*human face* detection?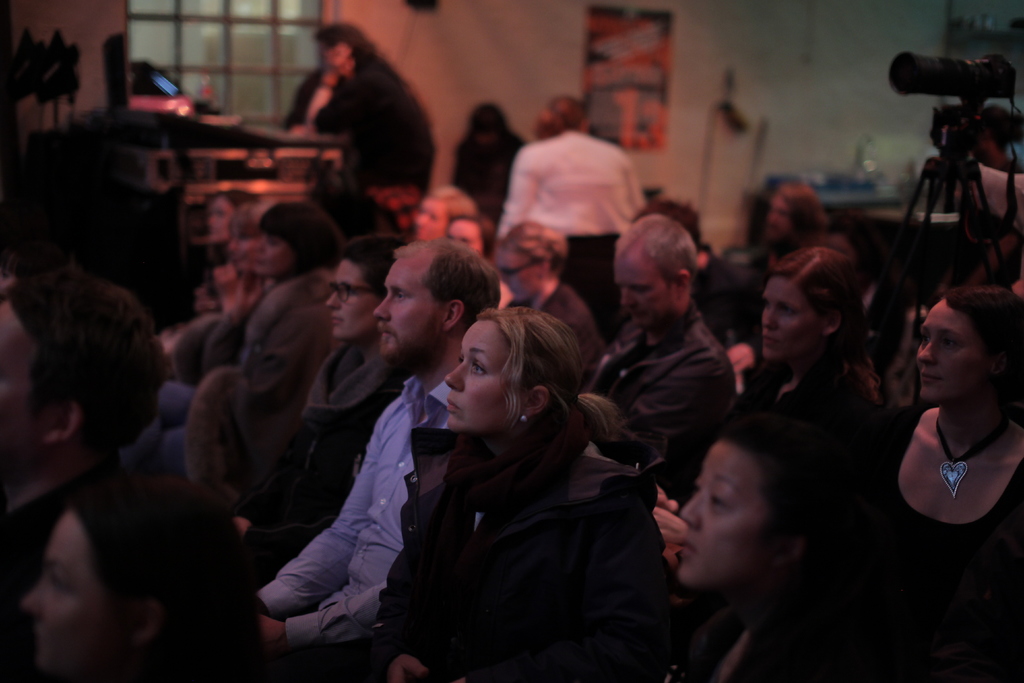
451/222/481/251
